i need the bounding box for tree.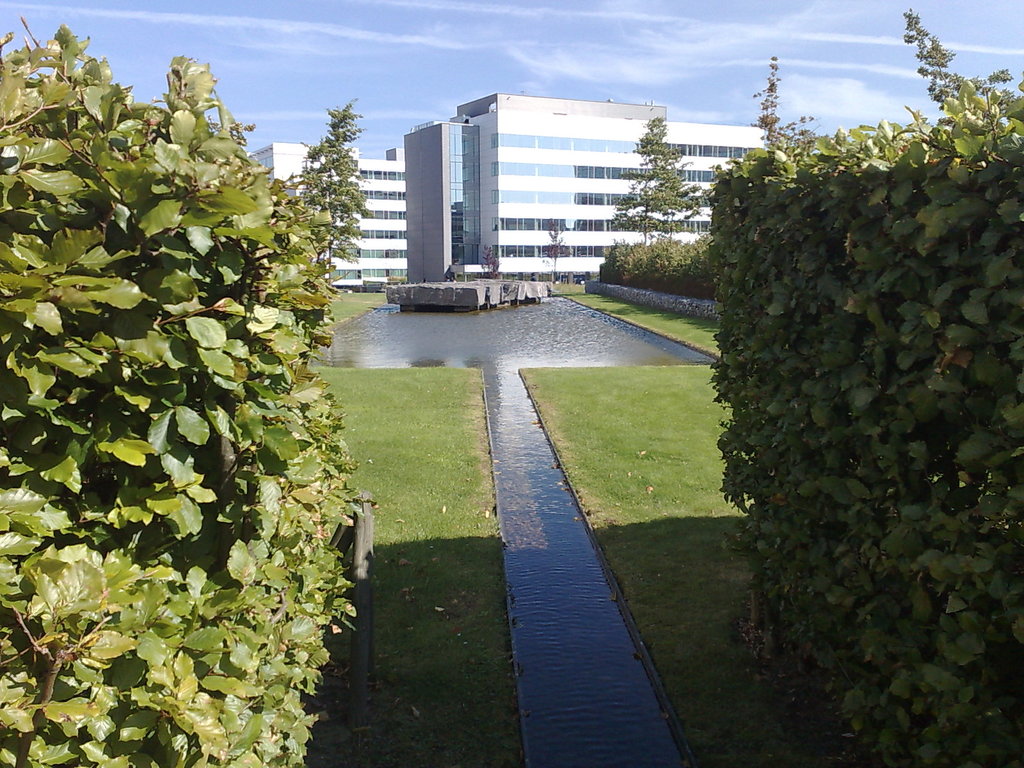
Here it is: box=[543, 218, 569, 282].
